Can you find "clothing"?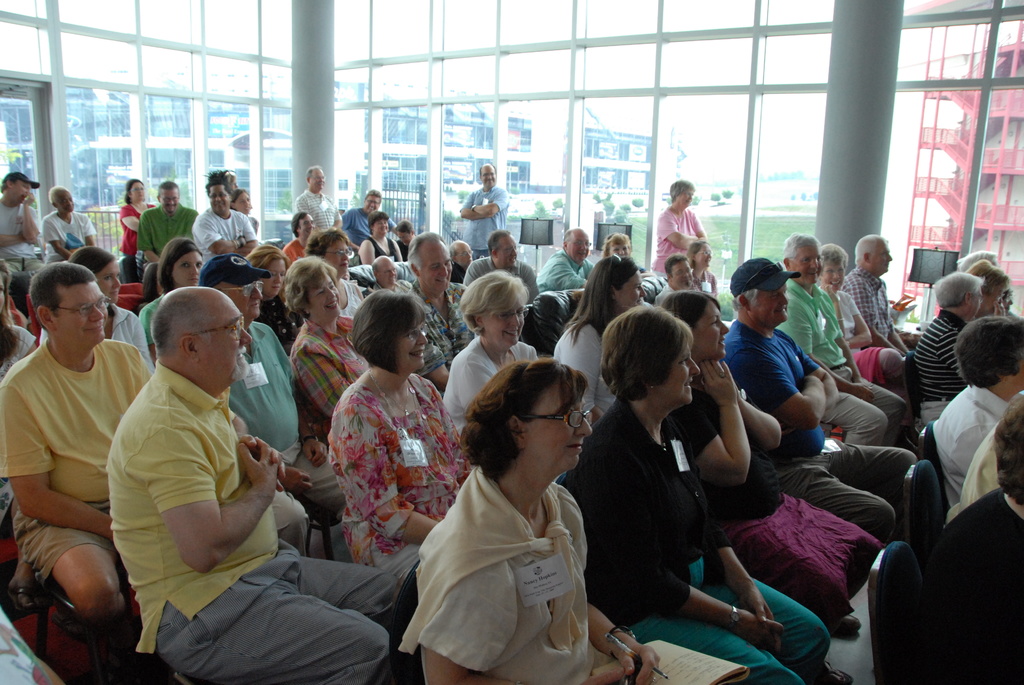
Yes, bounding box: 0 203 44 279.
